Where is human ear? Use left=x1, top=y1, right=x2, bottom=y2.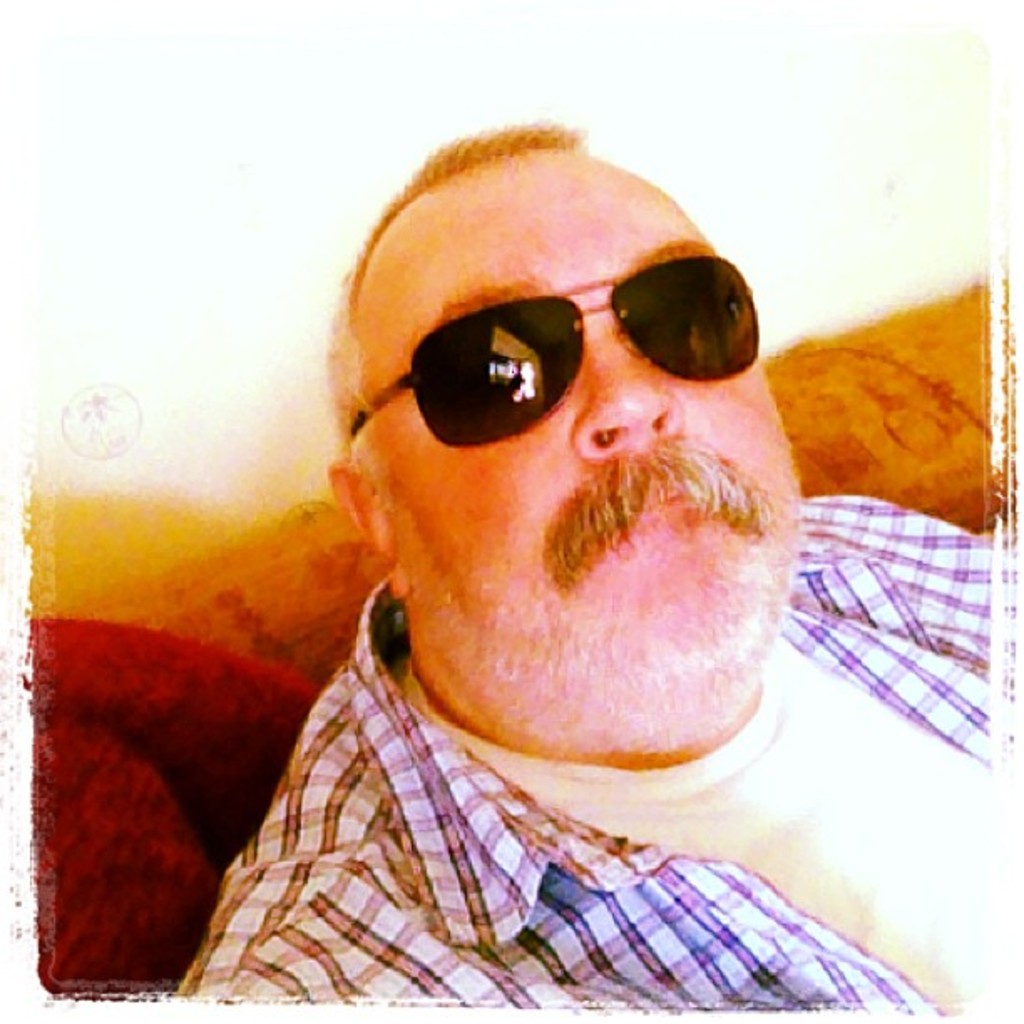
left=335, top=463, right=407, bottom=599.
